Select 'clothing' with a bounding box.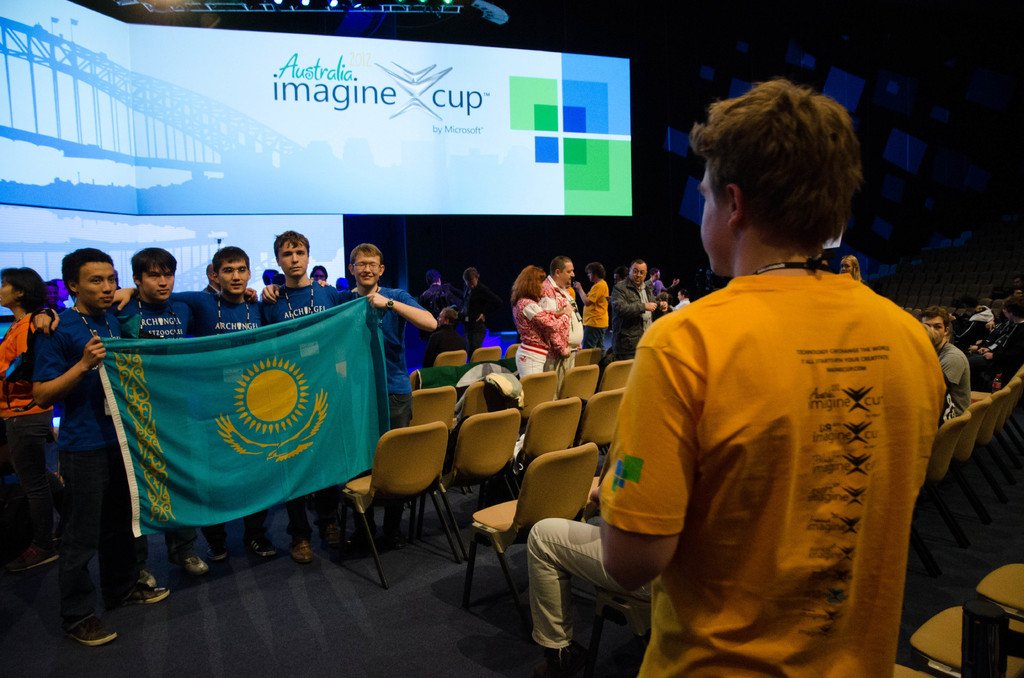
Rect(336, 280, 408, 428).
